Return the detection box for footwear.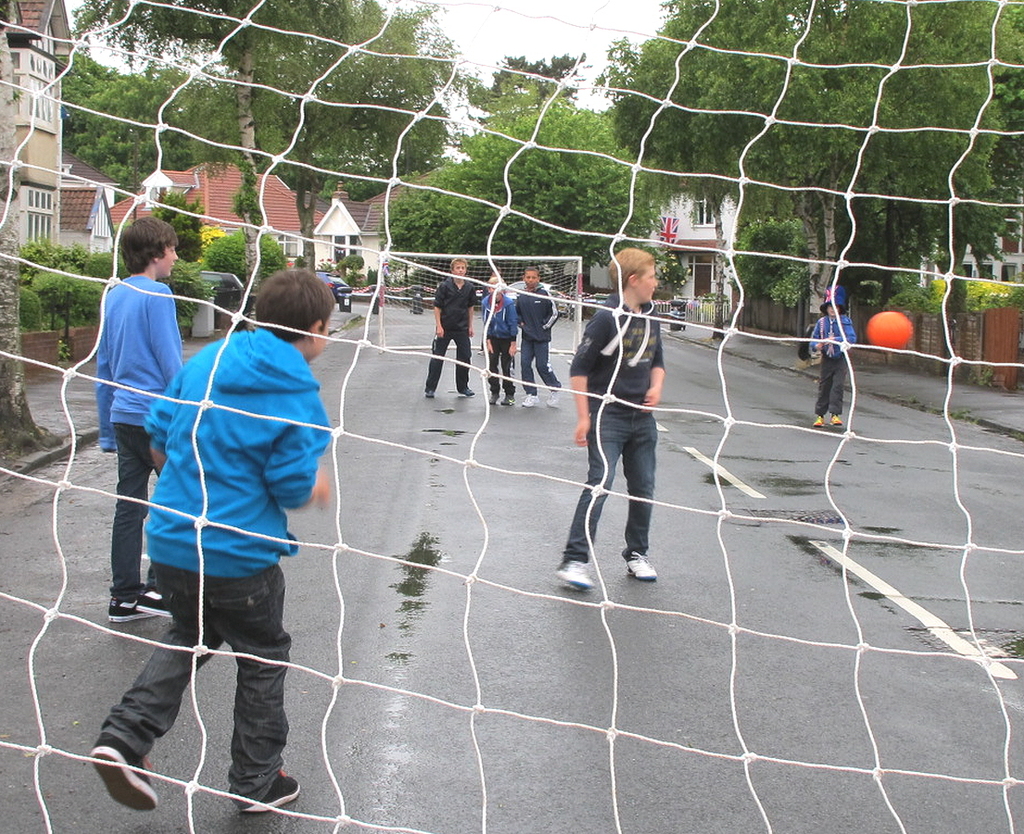
483/393/499/411.
